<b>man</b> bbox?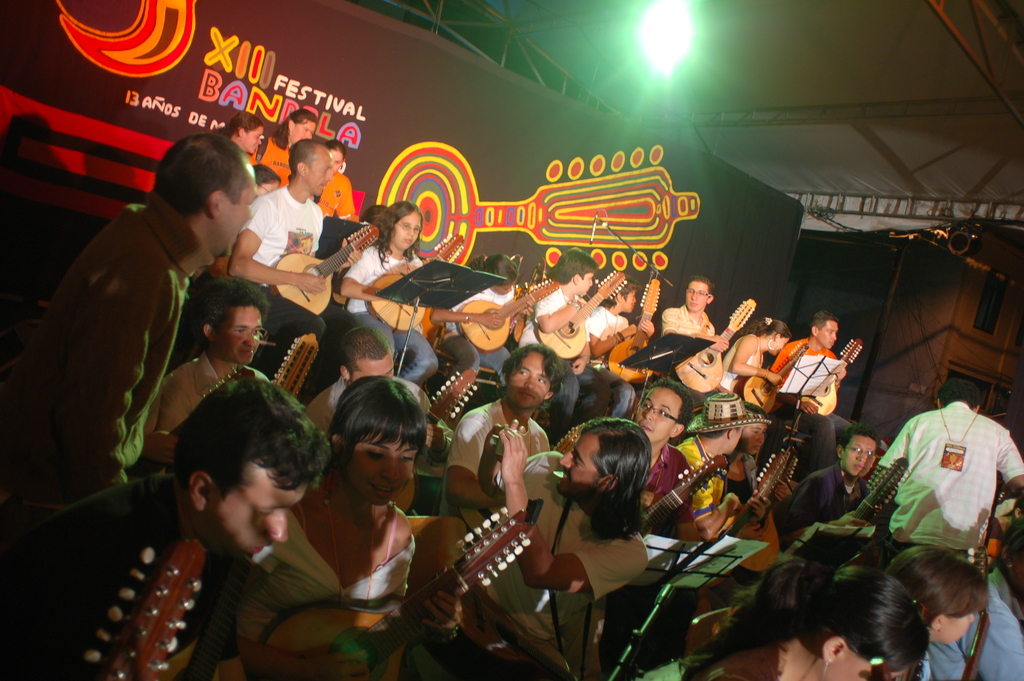
x1=770 y1=310 x2=849 y2=474
